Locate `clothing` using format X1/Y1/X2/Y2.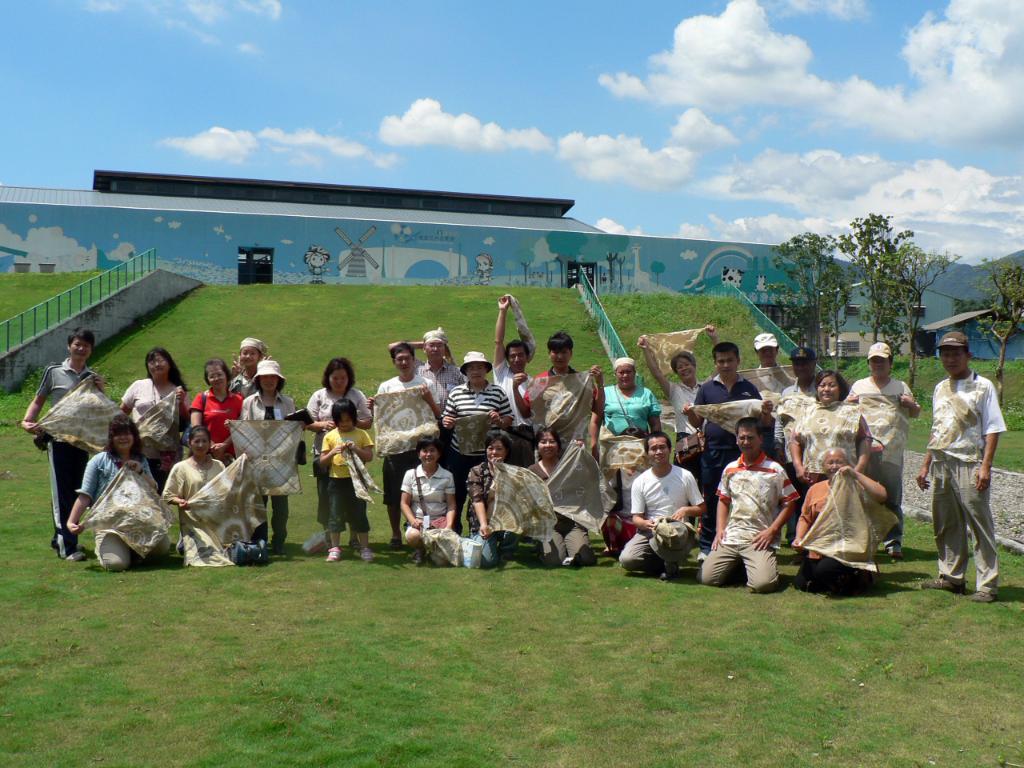
520/365/602/439.
